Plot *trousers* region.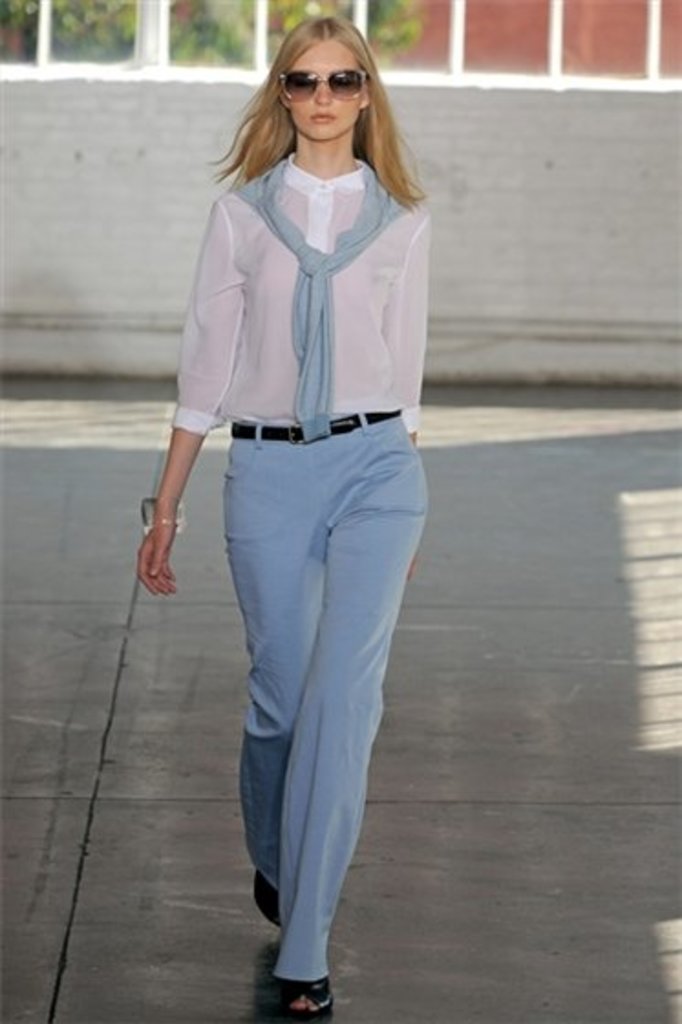
Plotted at <region>203, 389, 421, 1000</region>.
